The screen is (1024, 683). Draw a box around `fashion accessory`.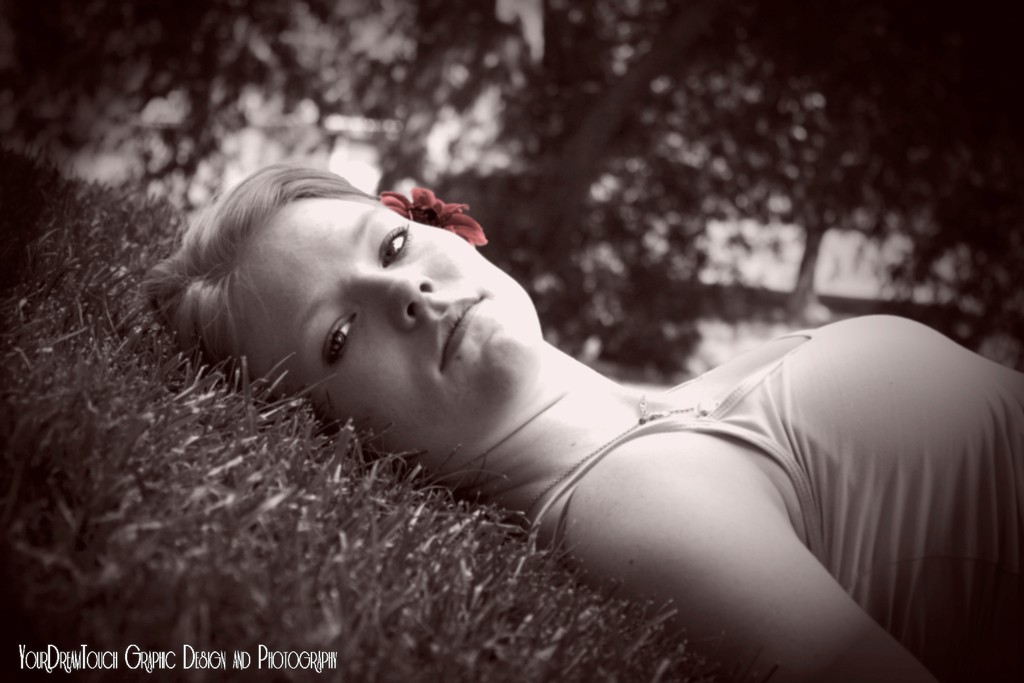
box=[518, 391, 708, 519].
